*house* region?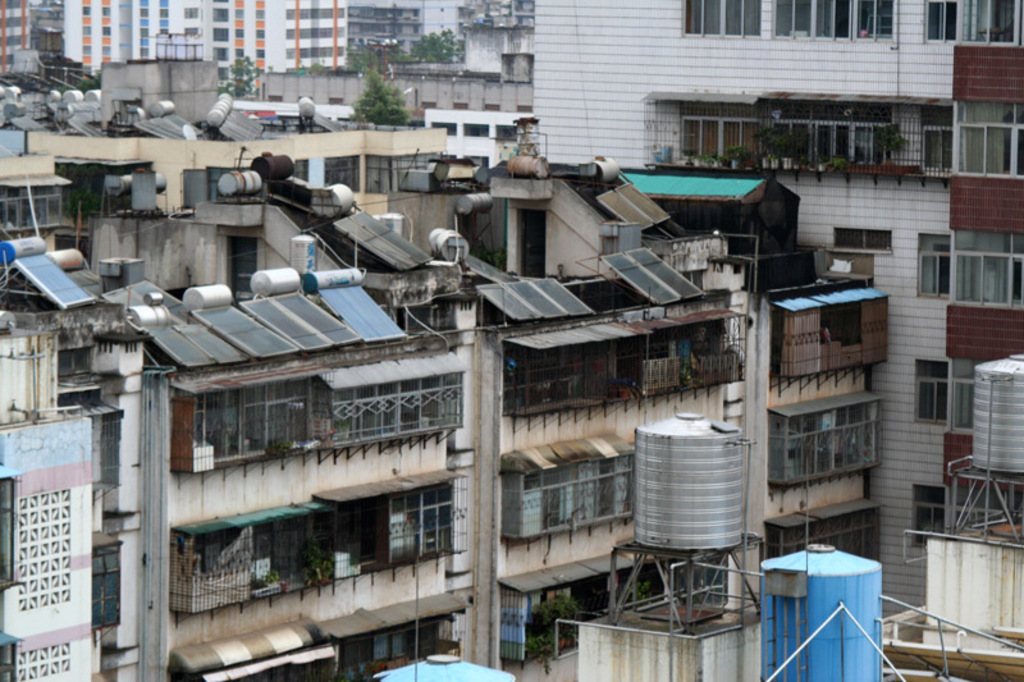
left=347, top=0, right=428, bottom=69
